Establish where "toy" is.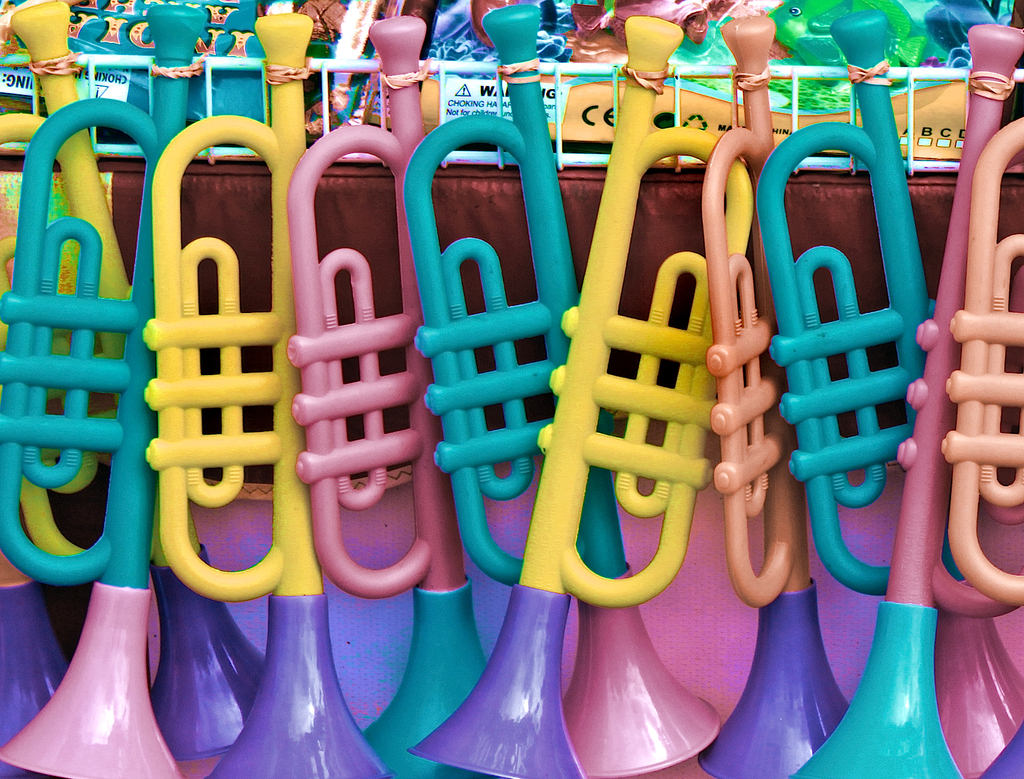
Established at box=[792, 30, 1023, 777].
